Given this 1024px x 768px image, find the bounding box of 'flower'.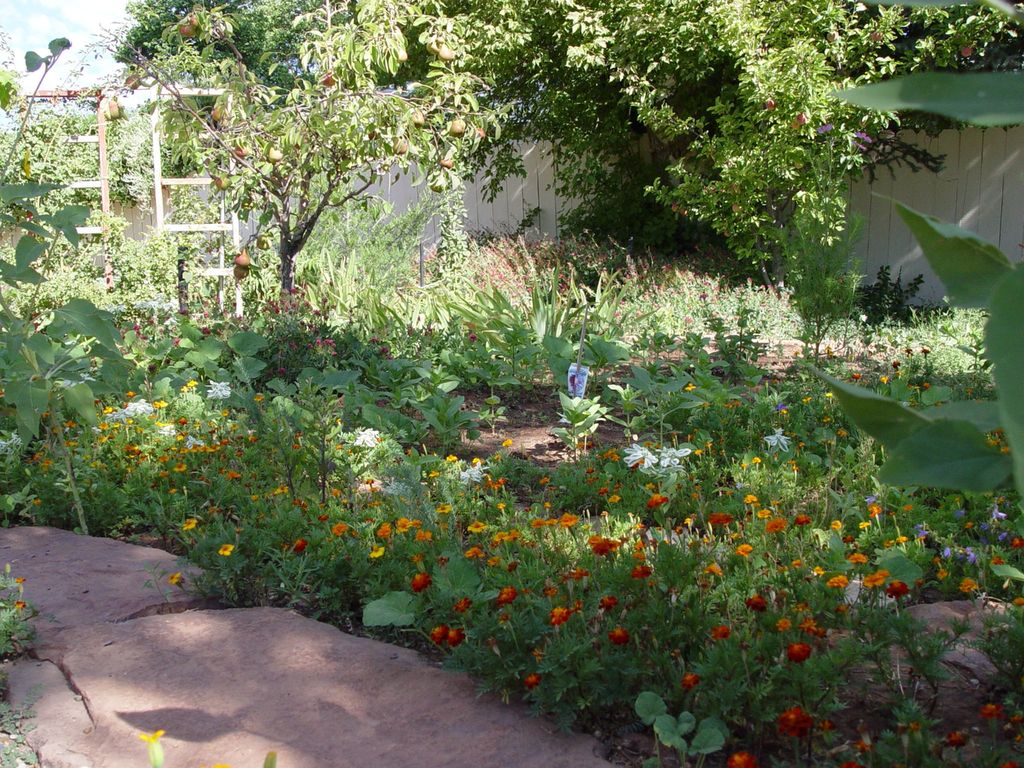
746 595 767 612.
